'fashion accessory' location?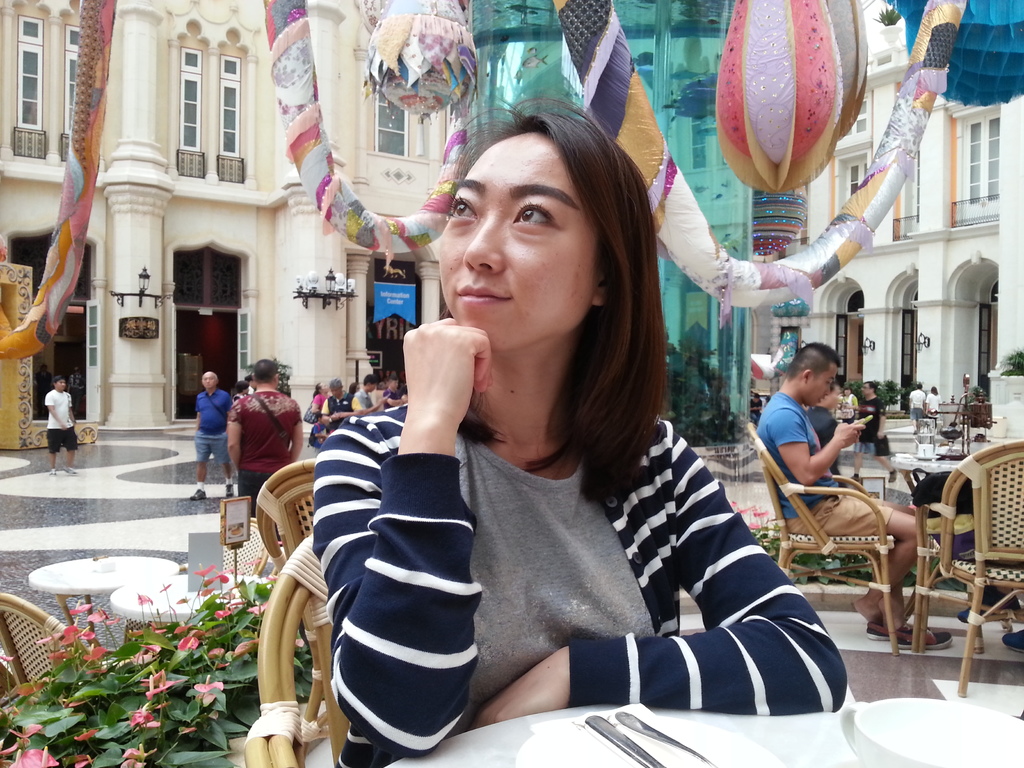
bbox=(63, 466, 79, 474)
